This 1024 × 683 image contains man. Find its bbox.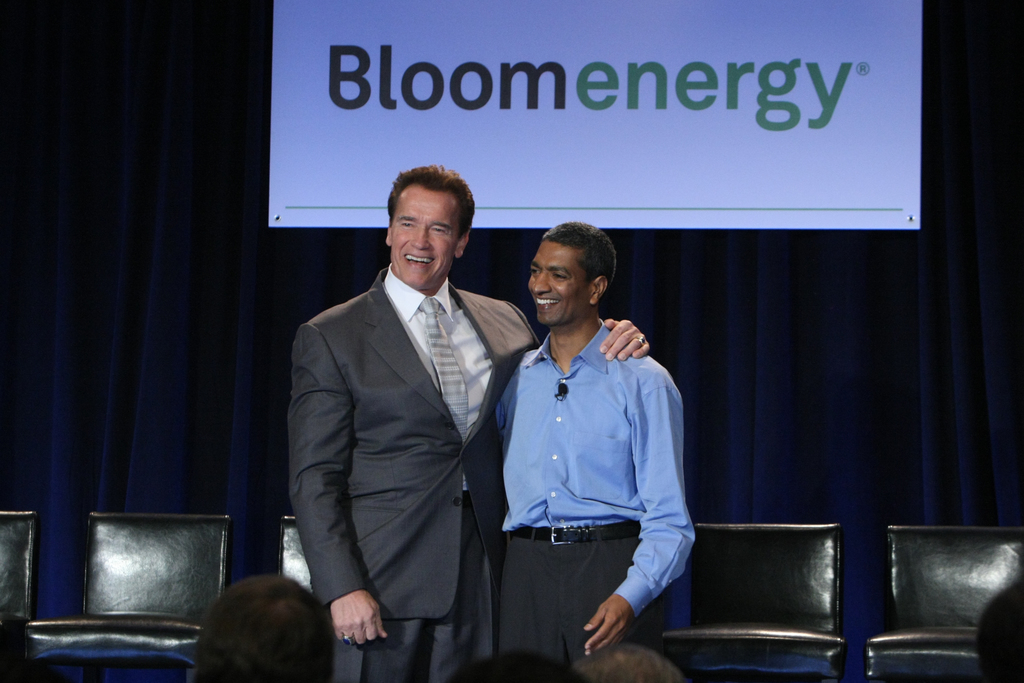
crop(289, 160, 651, 682).
